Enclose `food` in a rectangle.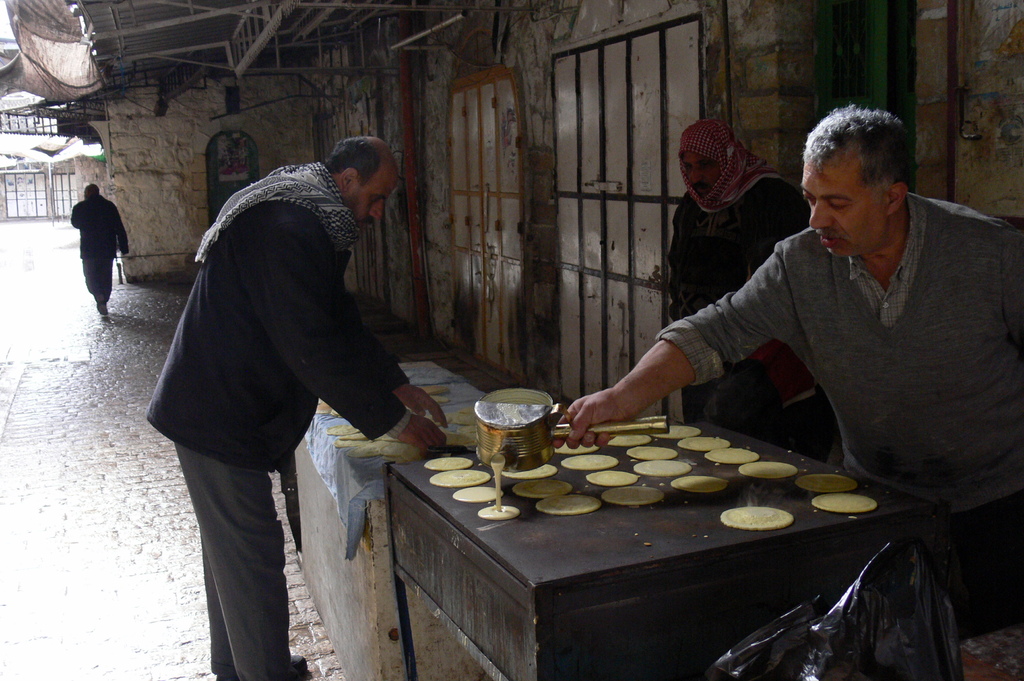
[x1=706, y1=447, x2=761, y2=465].
